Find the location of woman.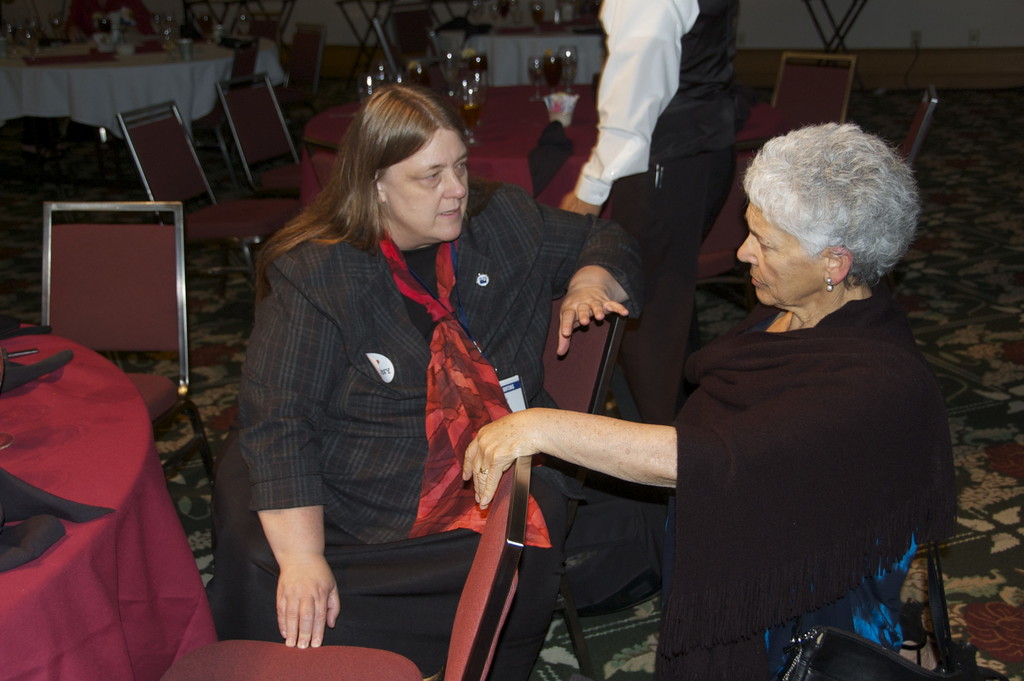
Location: bbox=(200, 101, 573, 646).
